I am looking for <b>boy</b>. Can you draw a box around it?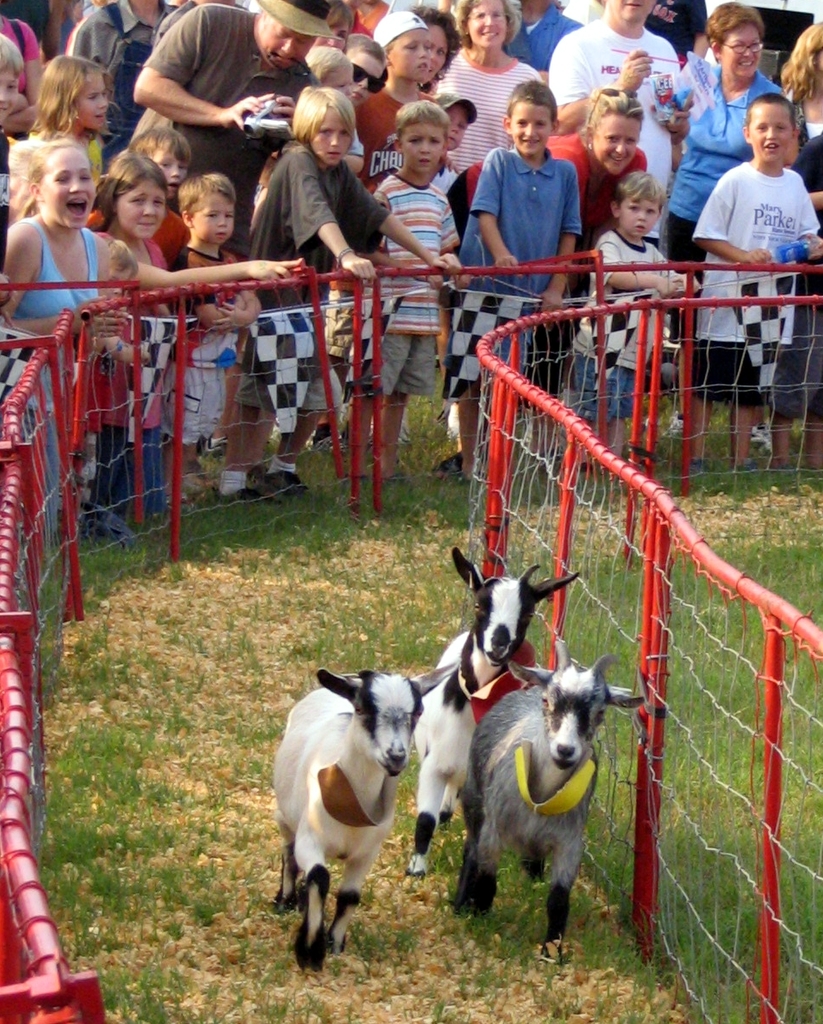
Sure, the bounding box is <bbox>1, 33, 25, 306</bbox>.
